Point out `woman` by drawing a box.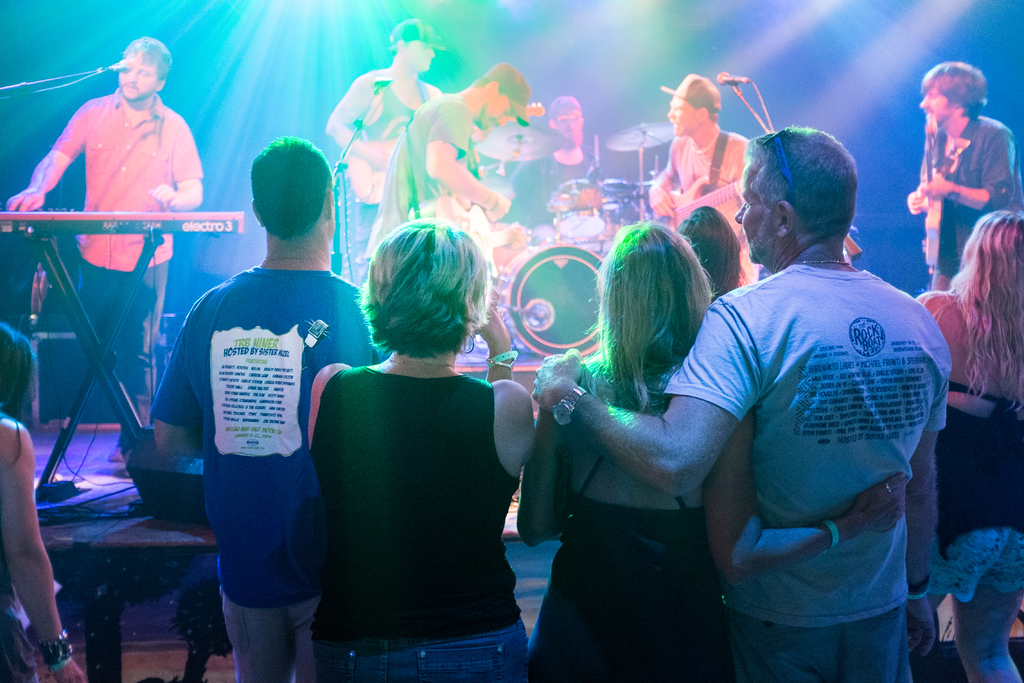
locate(532, 226, 750, 682).
